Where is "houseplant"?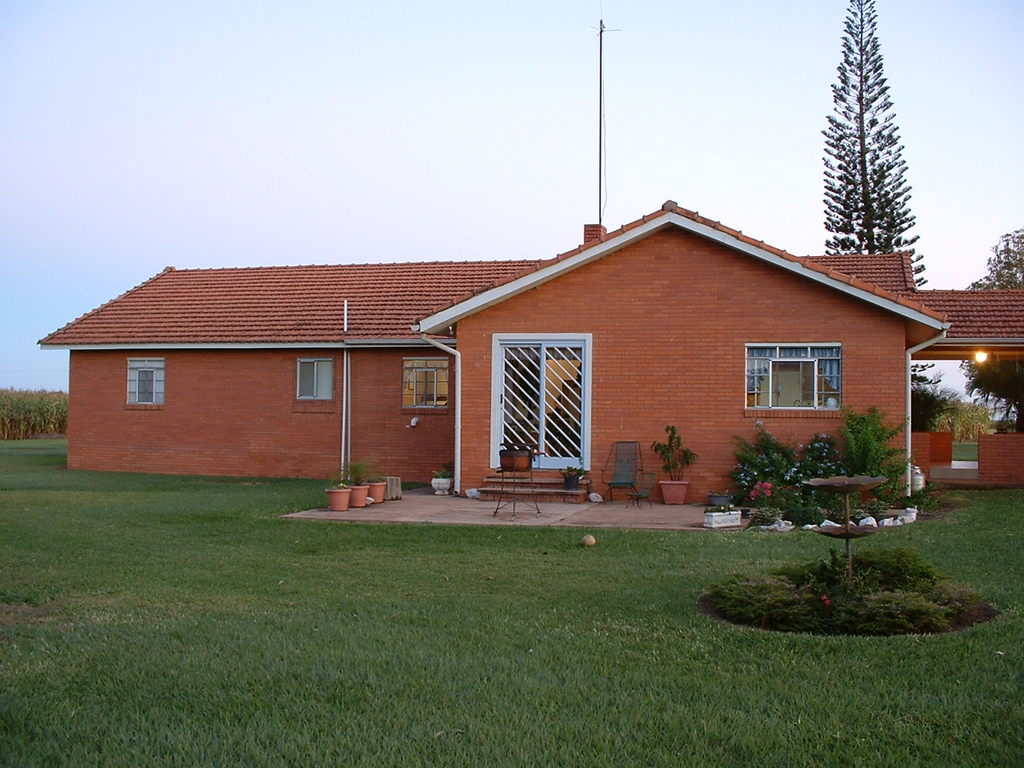
322,477,349,507.
